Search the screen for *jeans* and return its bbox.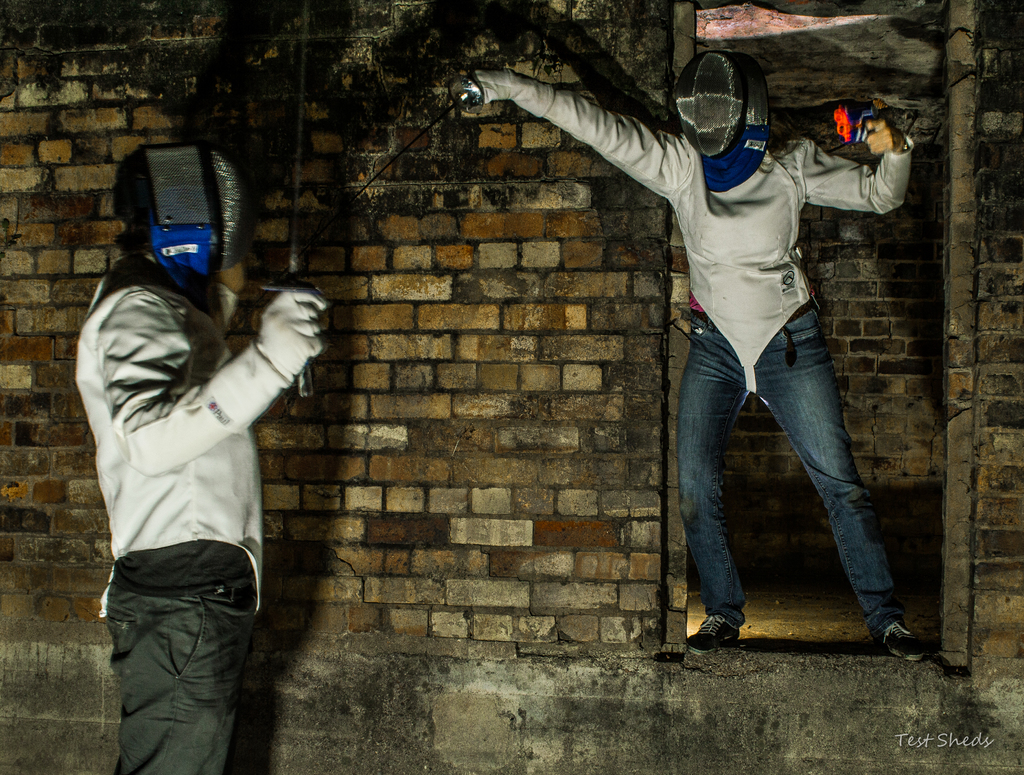
Found: 646,297,922,653.
